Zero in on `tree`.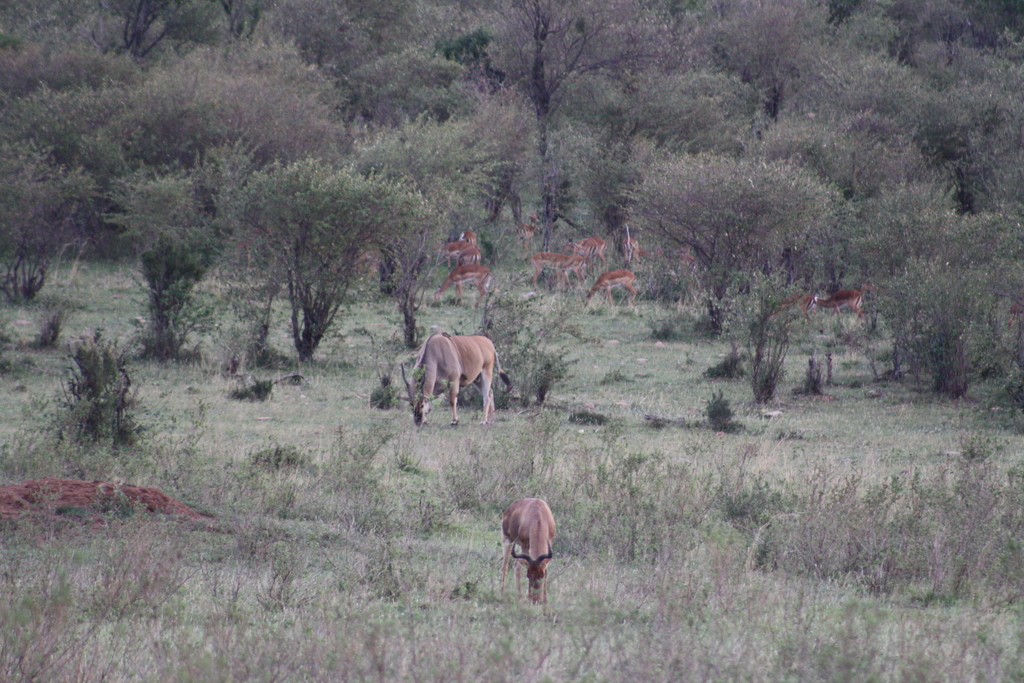
Zeroed in: l=821, t=5, r=1012, b=78.
